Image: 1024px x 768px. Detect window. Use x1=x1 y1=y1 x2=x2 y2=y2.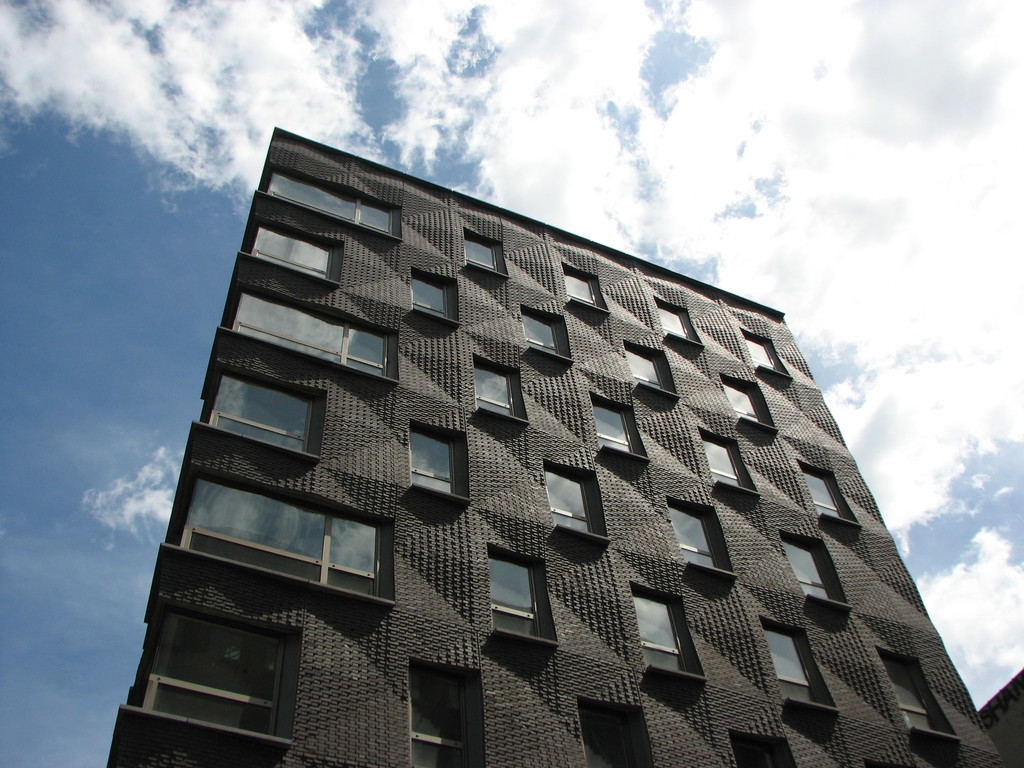
x1=579 y1=708 x2=643 y2=767.
